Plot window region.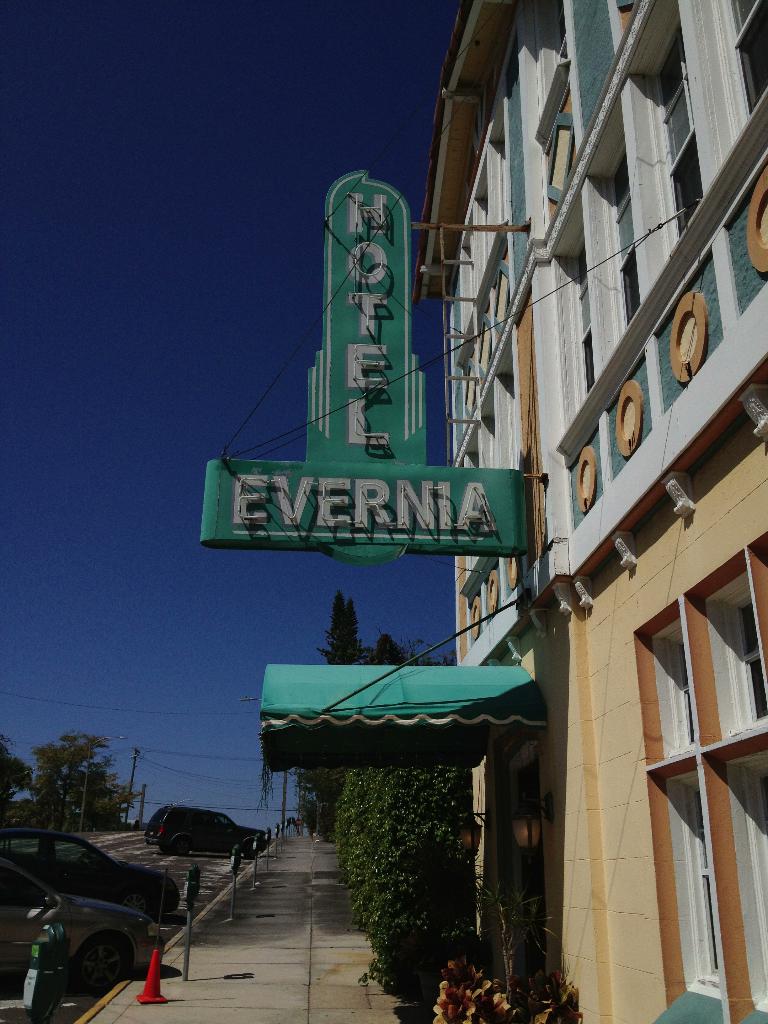
Plotted at {"left": 632, "top": 18, "right": 705, "bottom": 251}.
